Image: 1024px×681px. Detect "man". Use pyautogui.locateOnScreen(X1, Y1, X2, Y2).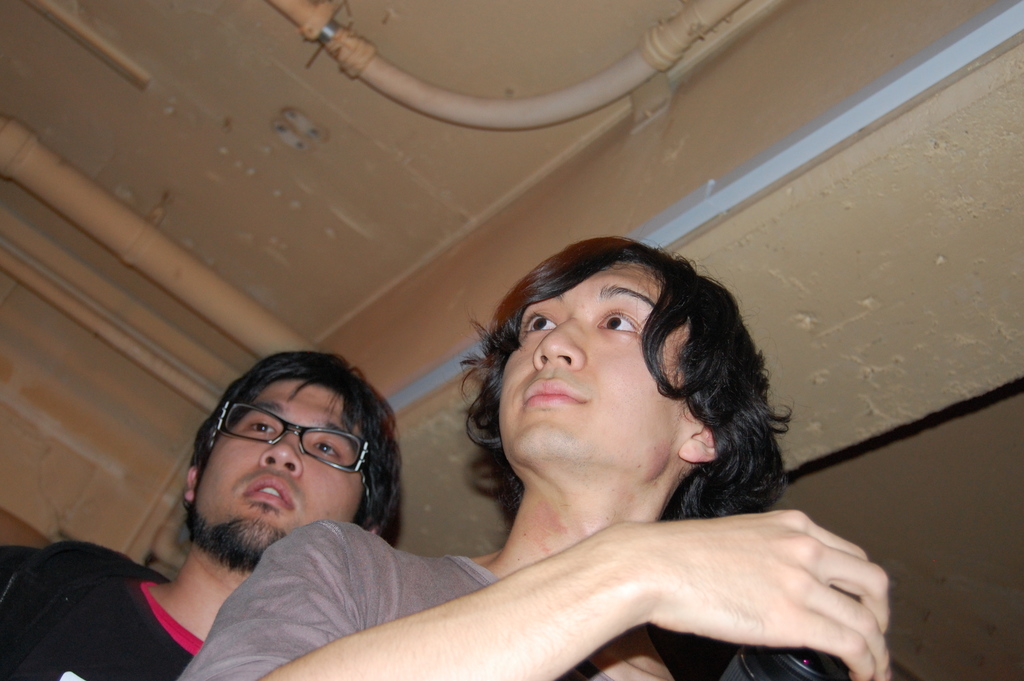
pyautogui.locateOnScreen(0, 351, 396, 680).
